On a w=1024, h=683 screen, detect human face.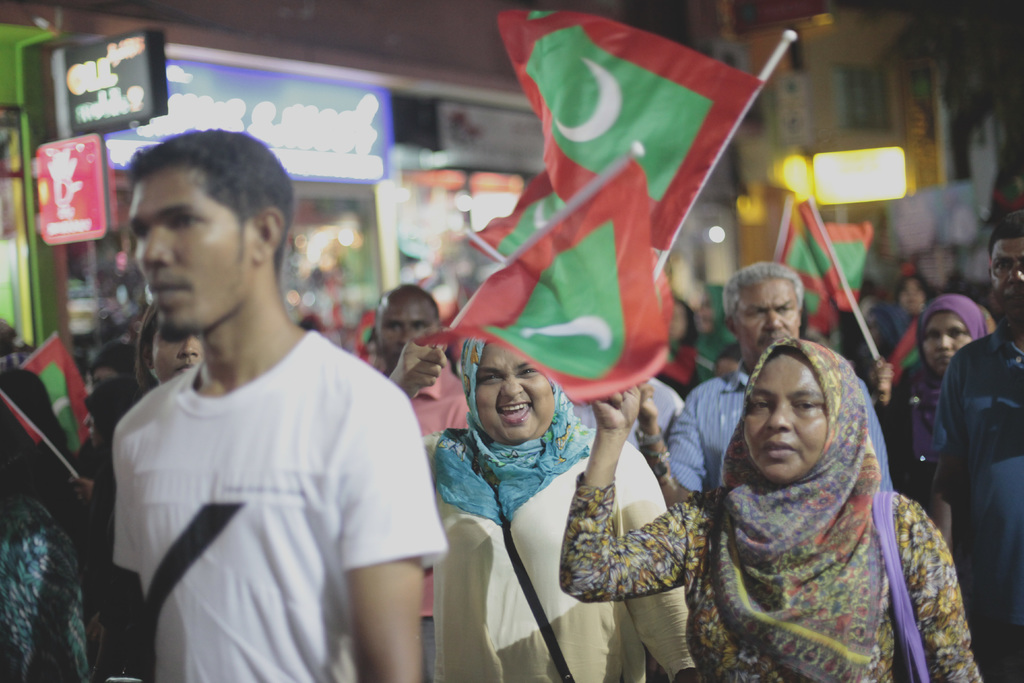
crop(739, 281, 801, 359).
